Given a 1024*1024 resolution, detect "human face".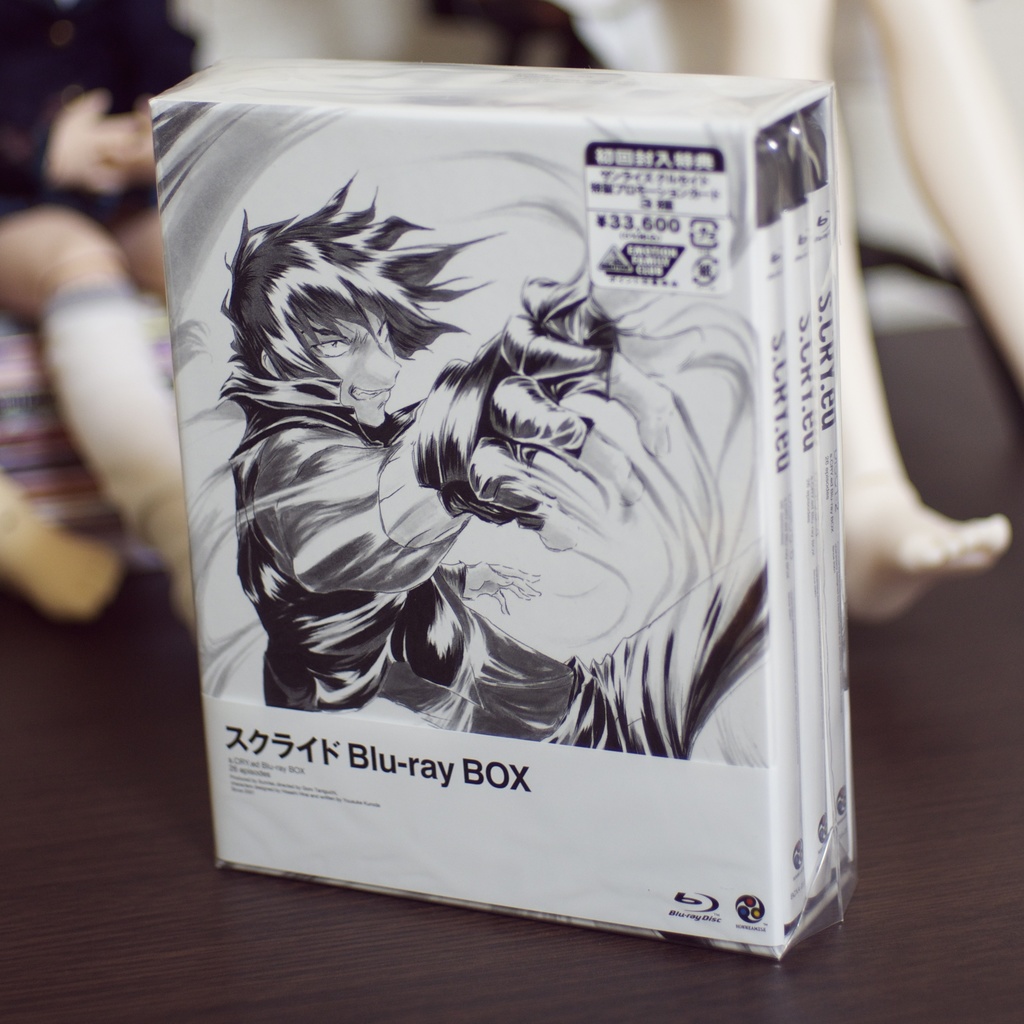
box(50, 97, 152, 202).
